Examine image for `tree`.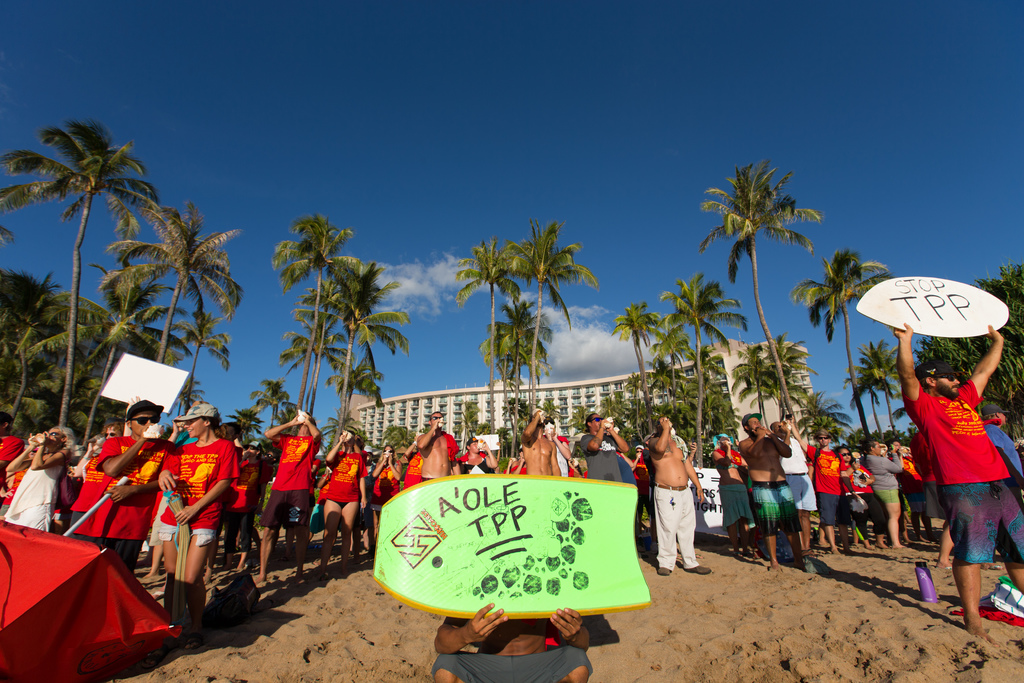
Examination result: bbox=[683, 140, 839, 422].
